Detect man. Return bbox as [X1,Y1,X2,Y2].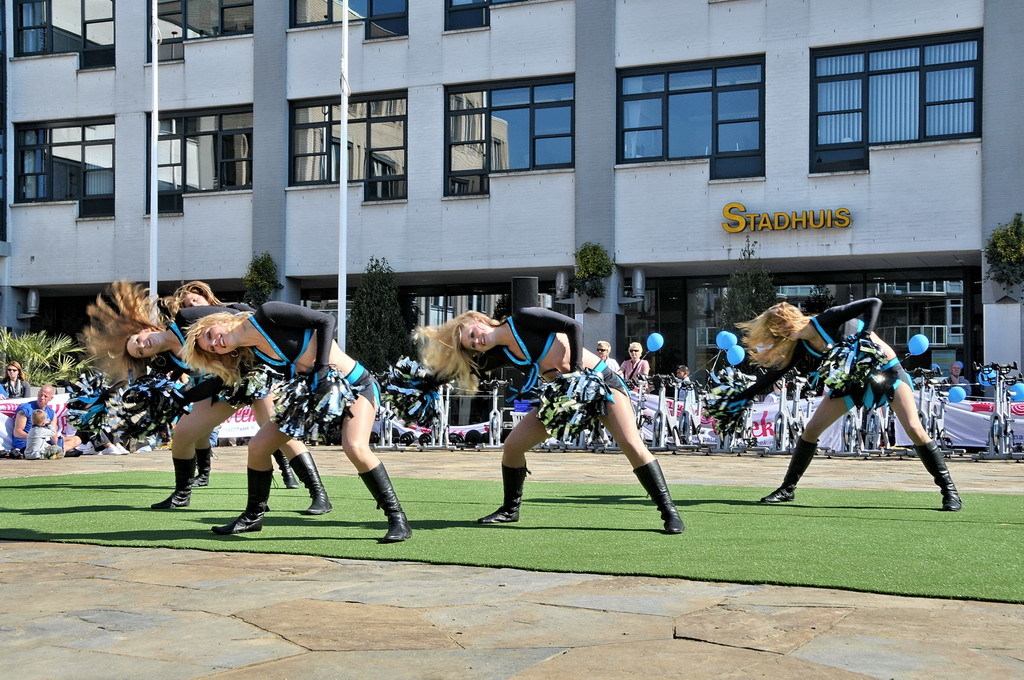
[940,364,972,394].
